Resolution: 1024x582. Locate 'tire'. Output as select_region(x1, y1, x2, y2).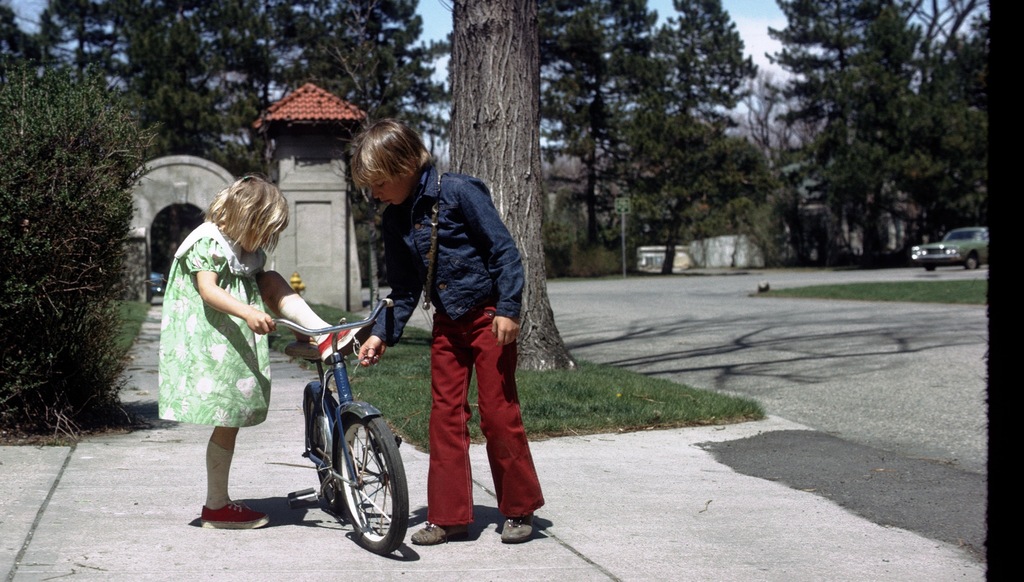
select_region(334, 417, 406, 553).
